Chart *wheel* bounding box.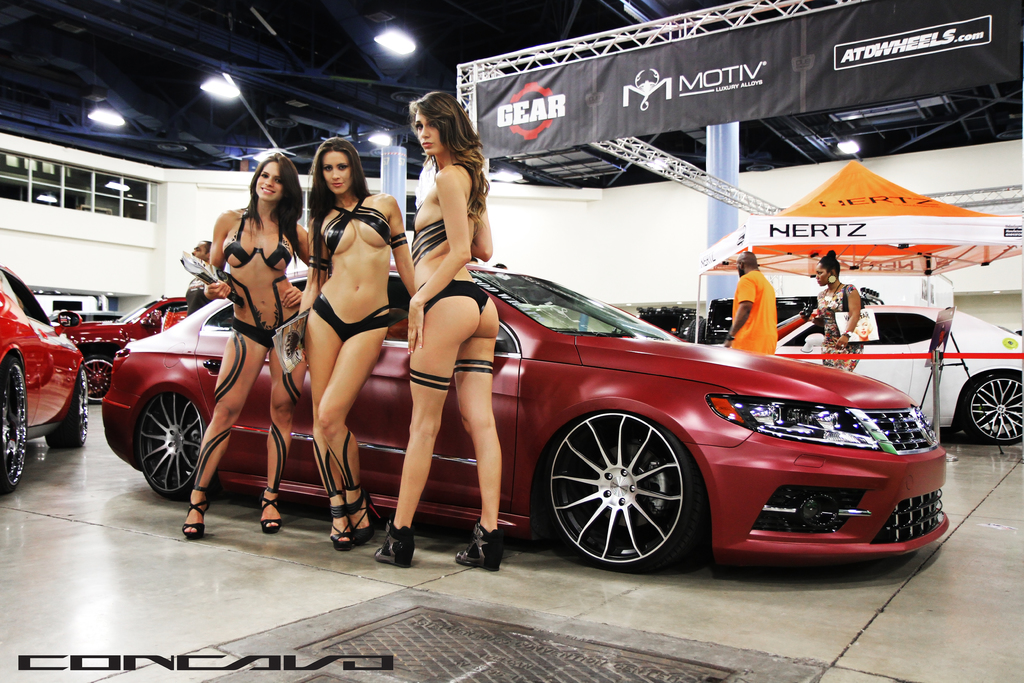
Charted: bbox=[43, 366, 89, 456].
